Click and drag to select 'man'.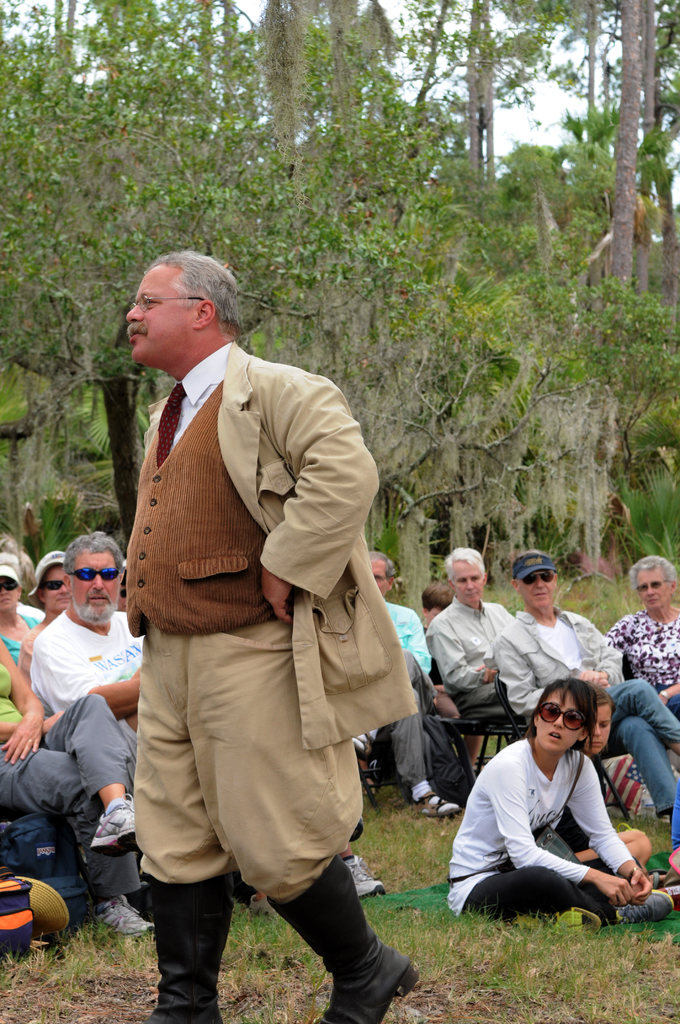
Selection: bbox=[112, 268, 425, 1023].
